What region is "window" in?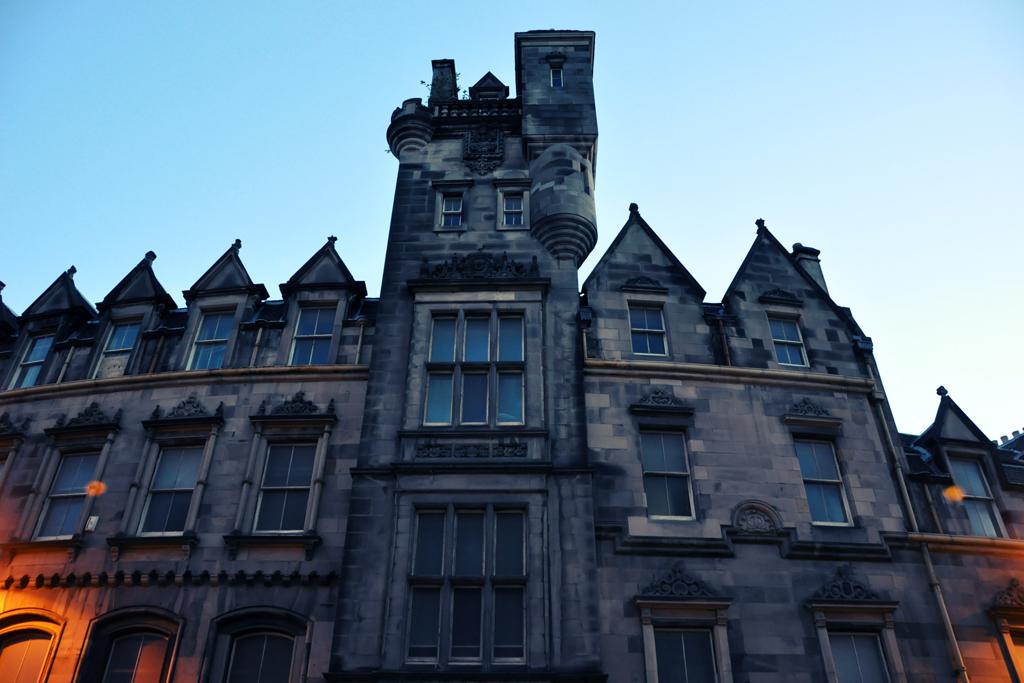
region(631, 399, 701, 532).
